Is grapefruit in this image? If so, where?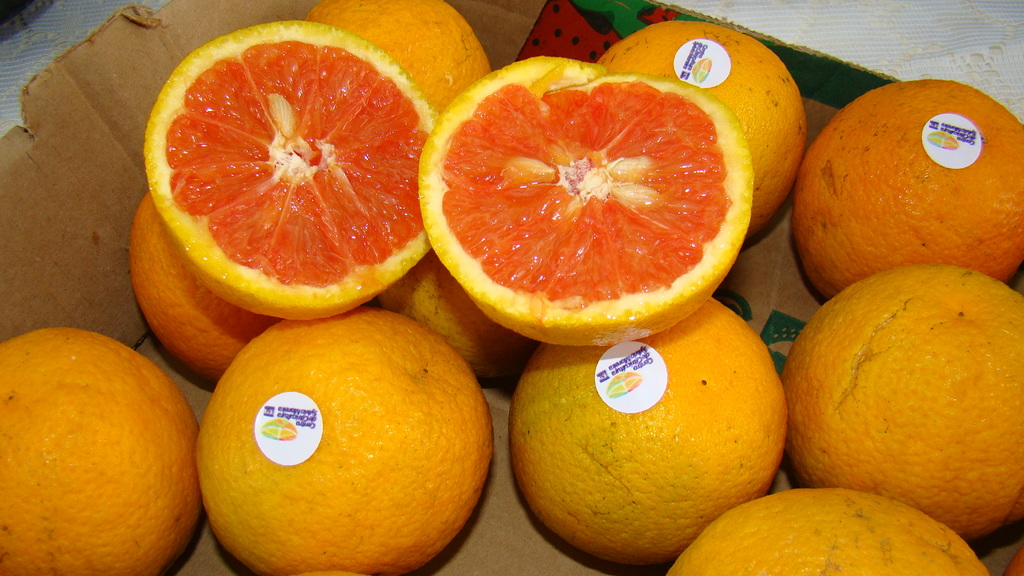
Yes, at 191,301,494,575.
